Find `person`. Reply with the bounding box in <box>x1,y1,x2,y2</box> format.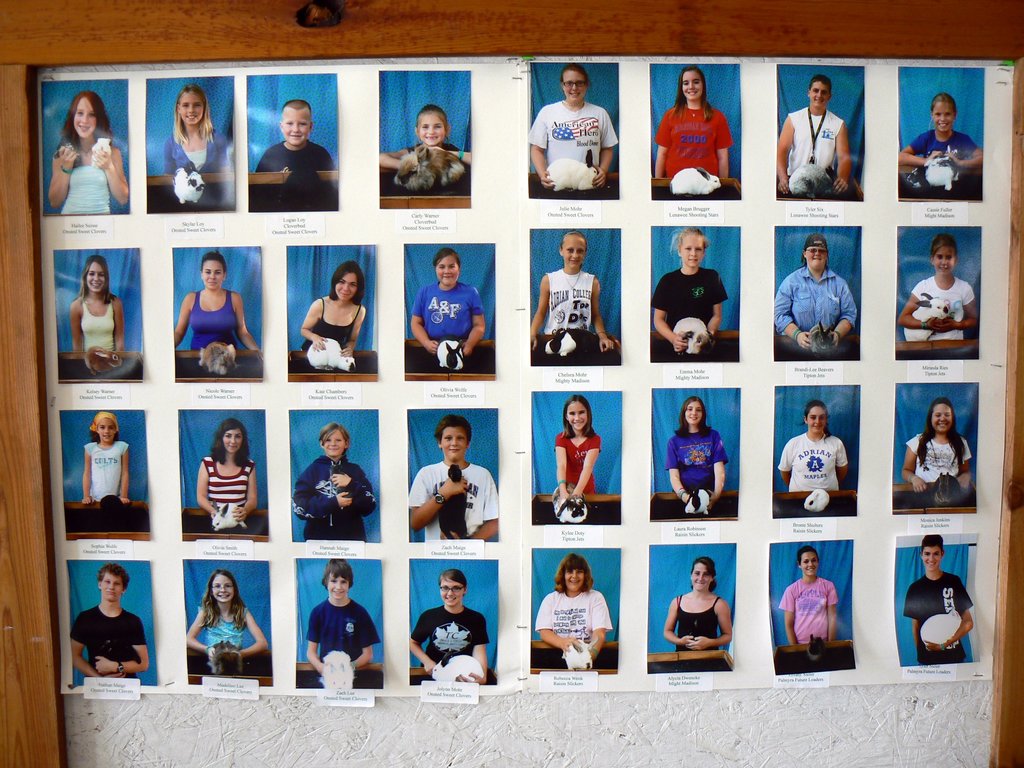
<box>778,400,851,492</box>.
